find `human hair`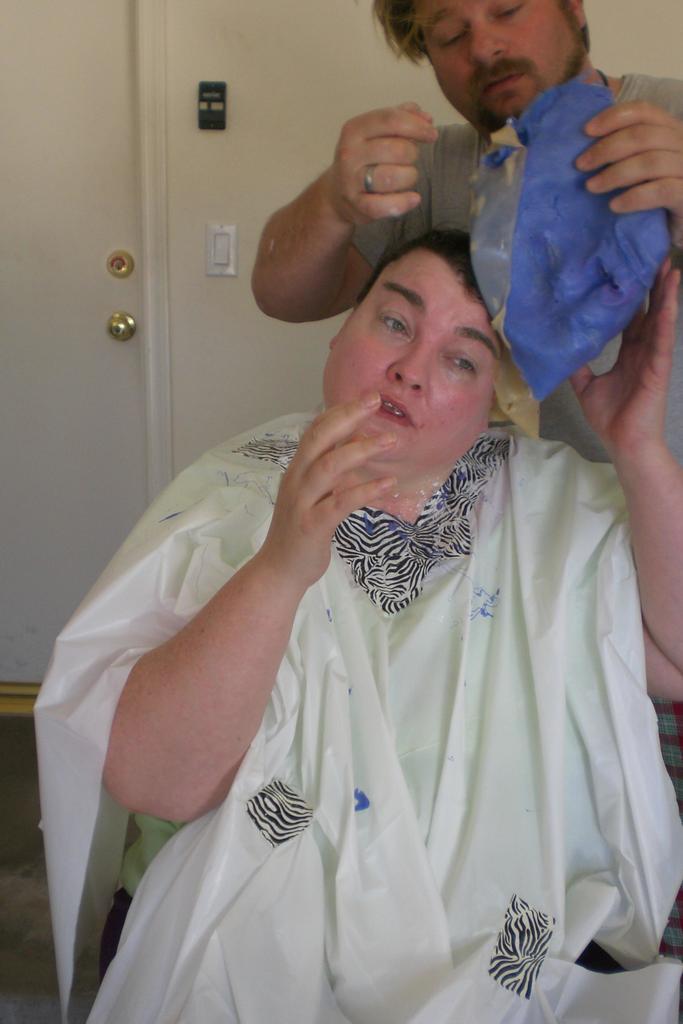
<box>353,232,502,360</box>
